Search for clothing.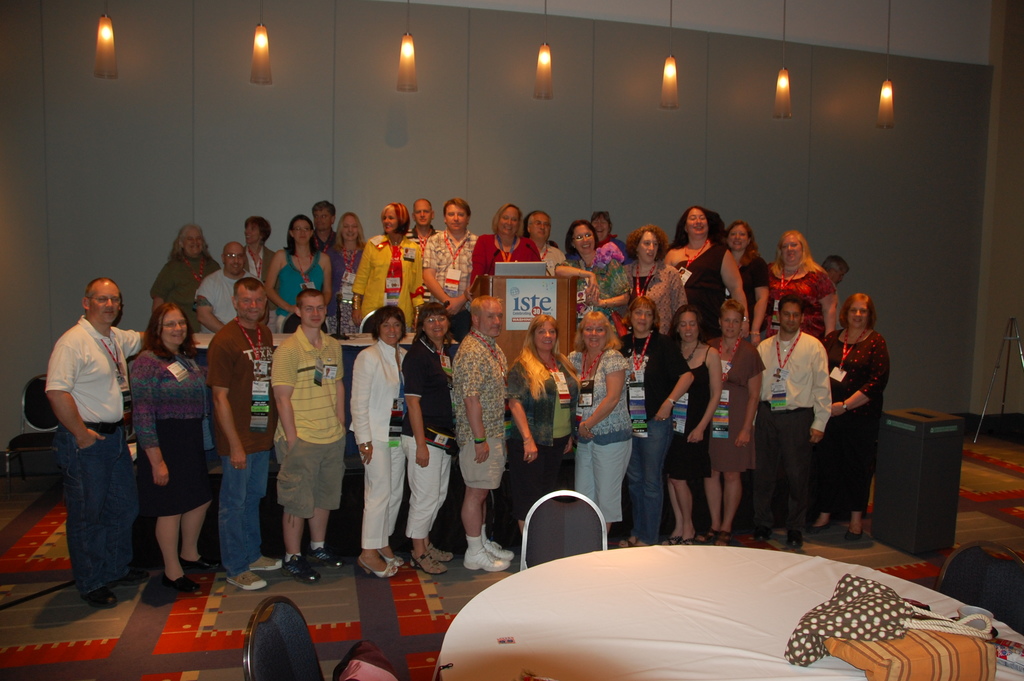
Found at BBox(769, 260, 837, 336).
